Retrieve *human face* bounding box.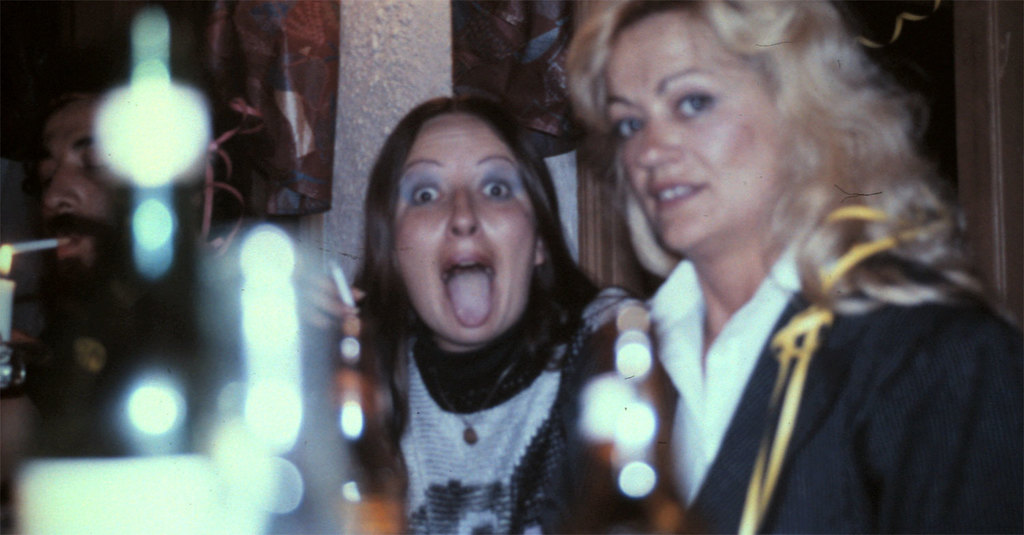
Bounding box: 392 117 534 345.
